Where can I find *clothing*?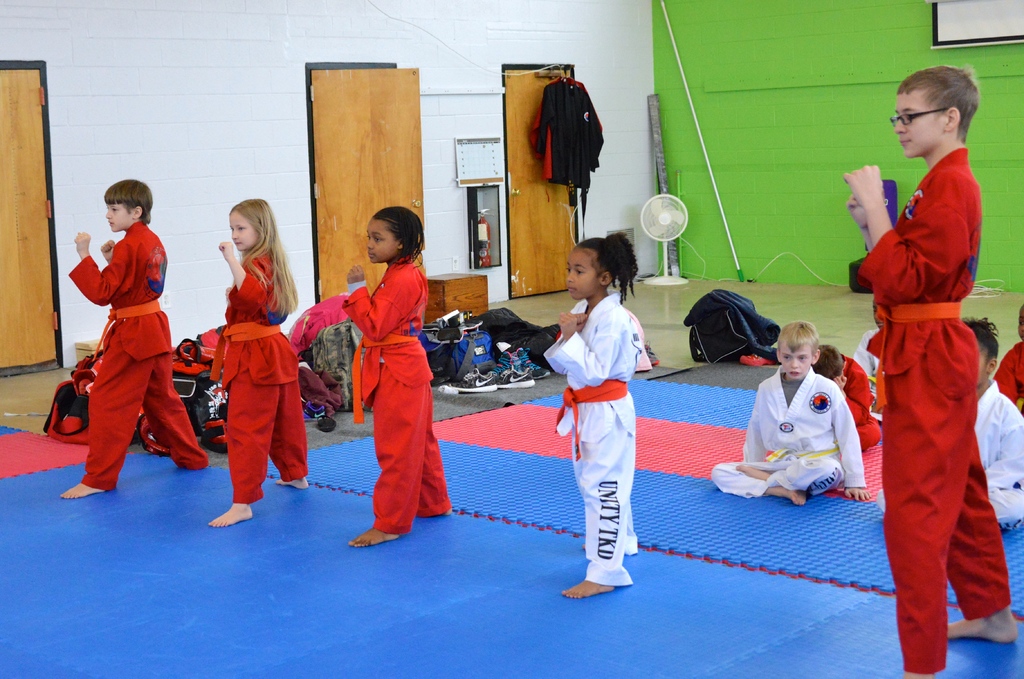
You can find it at 58:223:211:489.
